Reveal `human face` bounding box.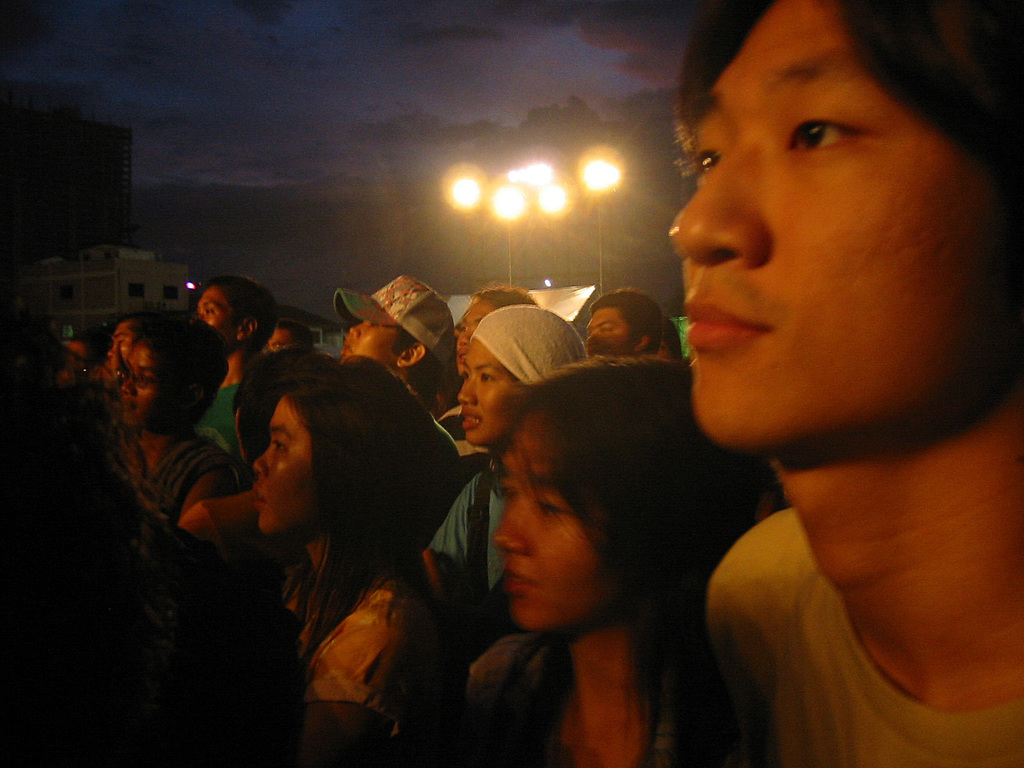
Revealed: box=[460, 339, 514, 446].
